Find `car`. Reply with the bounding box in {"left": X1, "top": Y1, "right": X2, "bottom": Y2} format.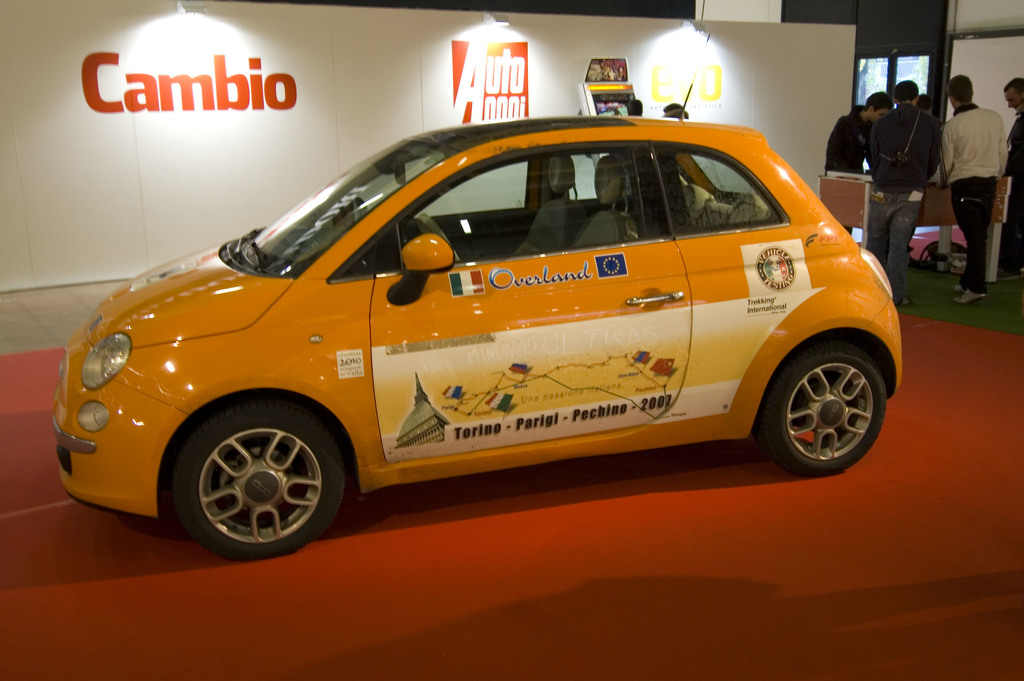
{"left": 54, "top": 85, "right": 906, "bottom": 559}.
